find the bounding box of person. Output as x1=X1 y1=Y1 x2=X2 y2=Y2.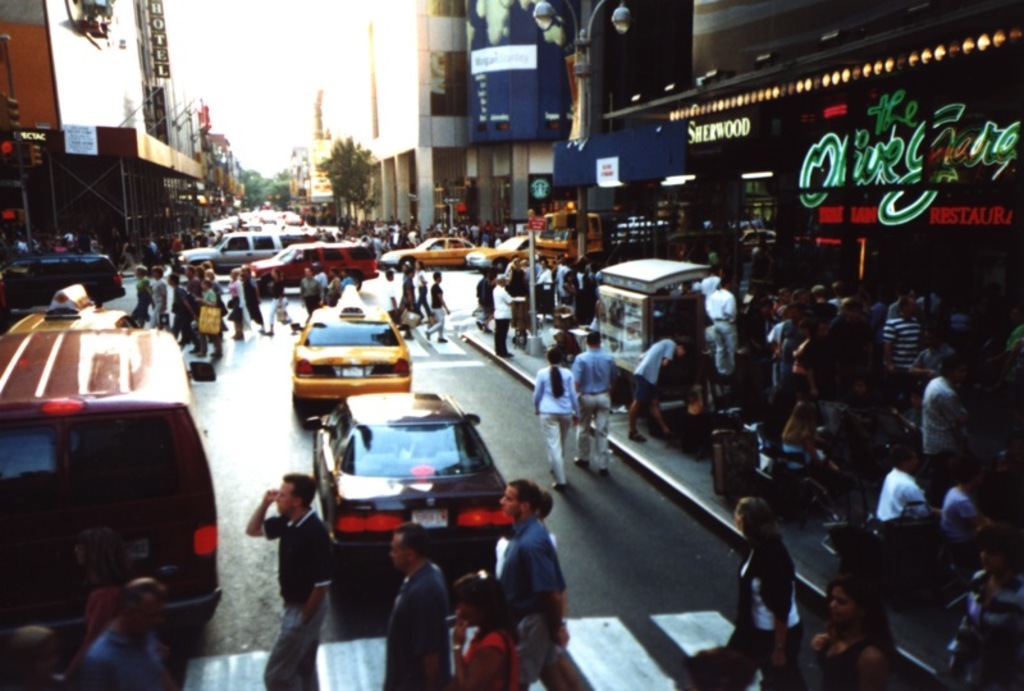
x1=869 y1=441 x2=938 y2=527.
